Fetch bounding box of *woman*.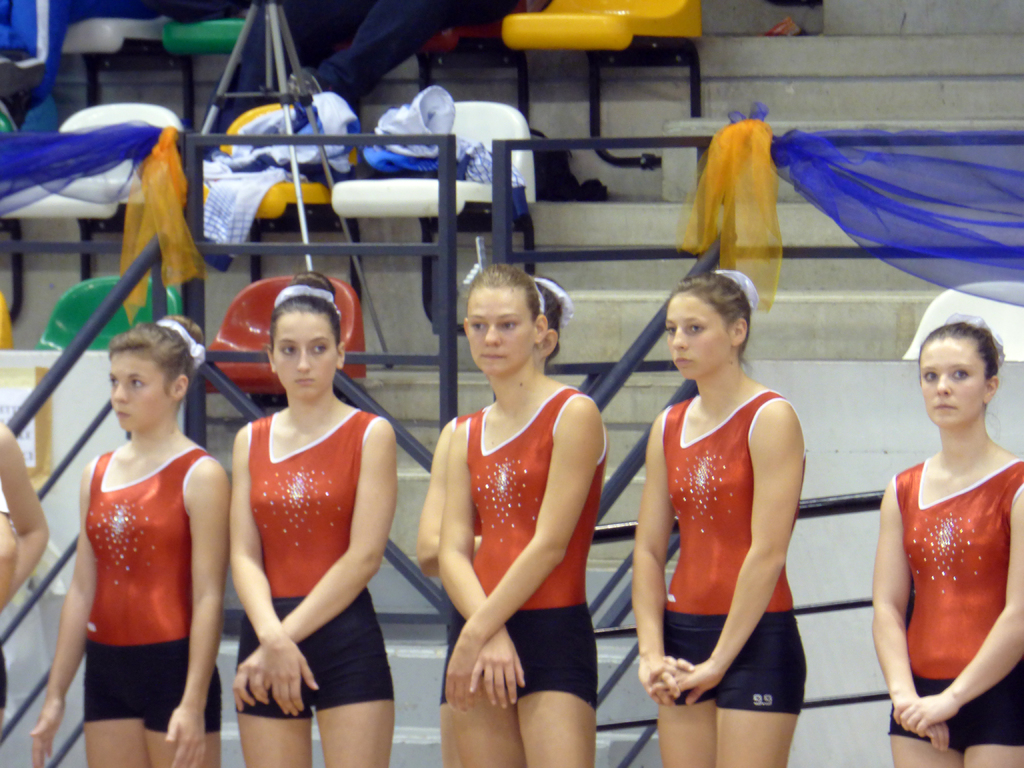
Bbox: left=630, top=271, right=810, bottom=767.
